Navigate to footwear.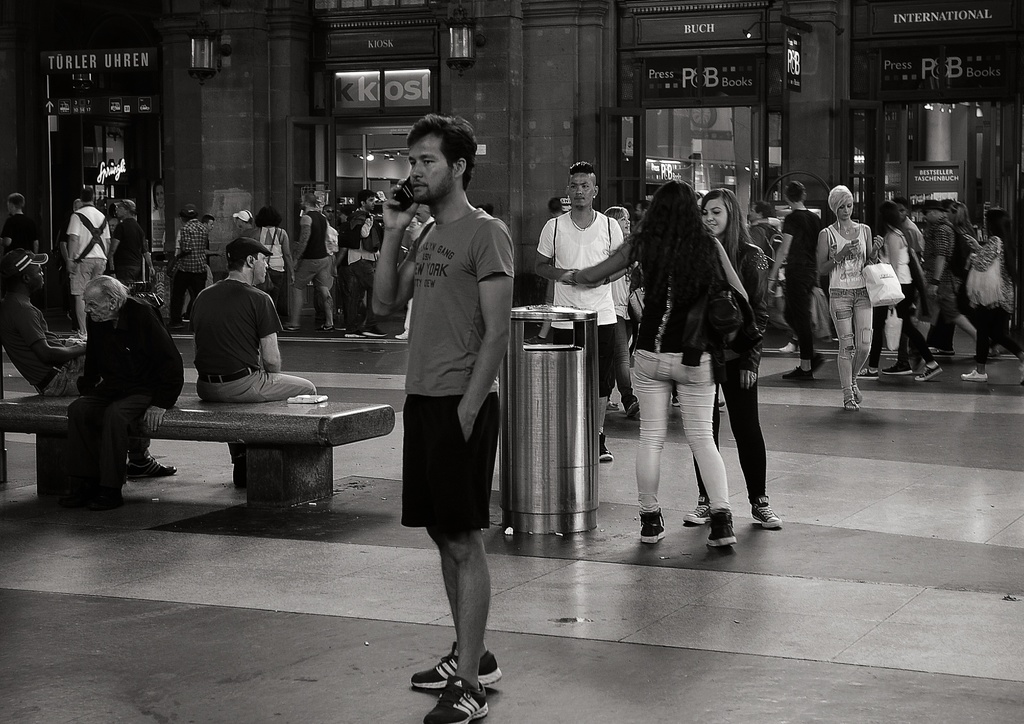
Navigation target: 784,363,815,381.
